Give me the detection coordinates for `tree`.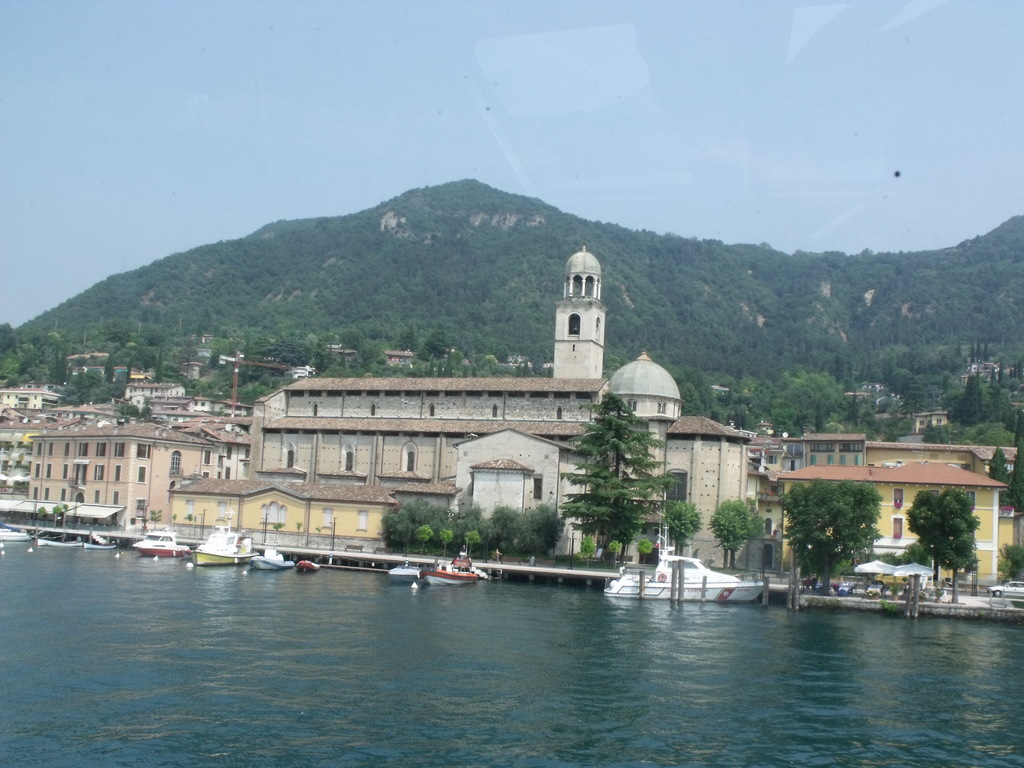
{"left": 662, "top": 499, "right": 702, "bottom": 559}.
